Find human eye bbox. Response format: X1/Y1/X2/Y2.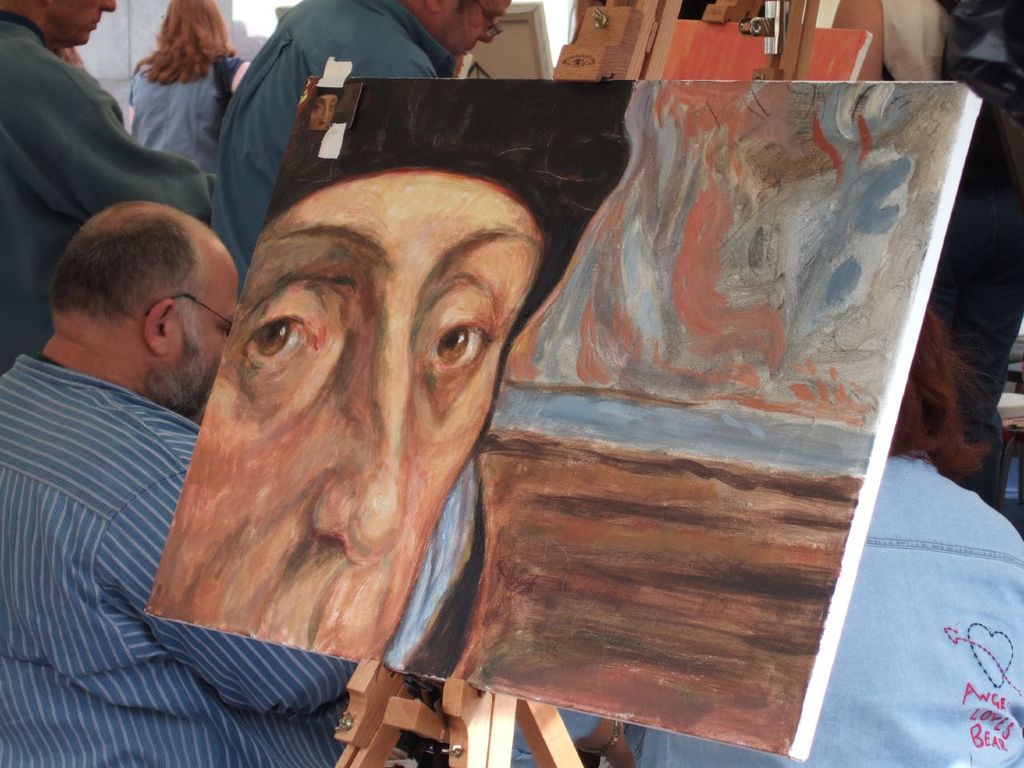
488/13/498/22.
